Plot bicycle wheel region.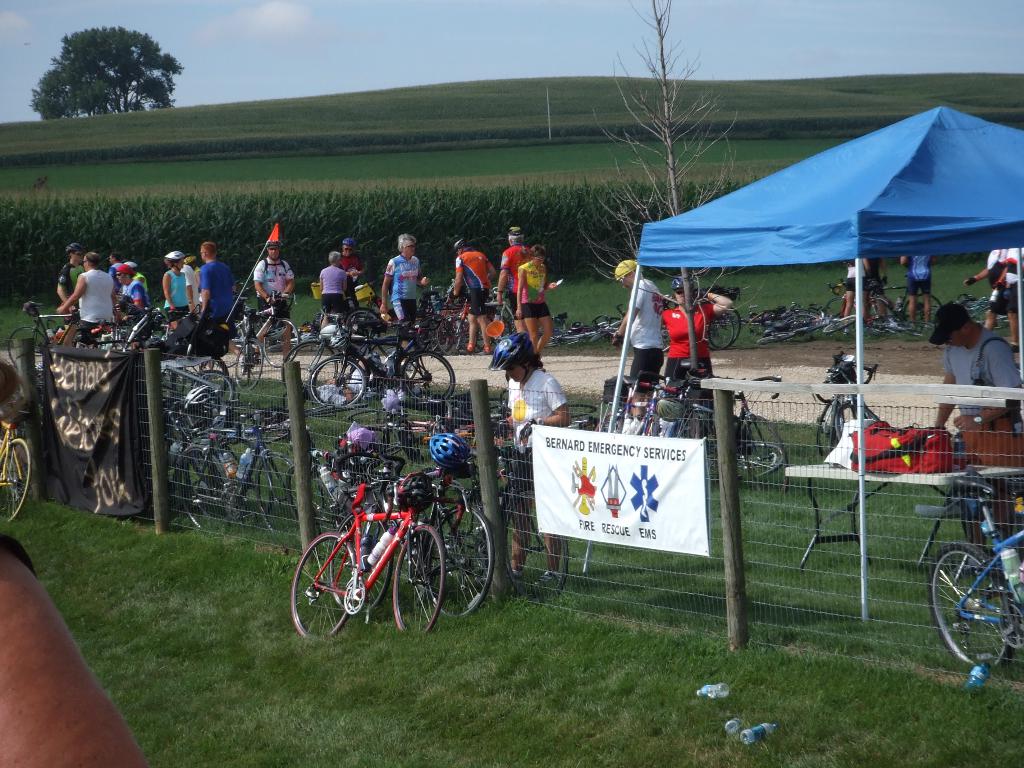
Plotted at {"x1": 0, "y1": 440, "x2": 32, "y2": 527}.
